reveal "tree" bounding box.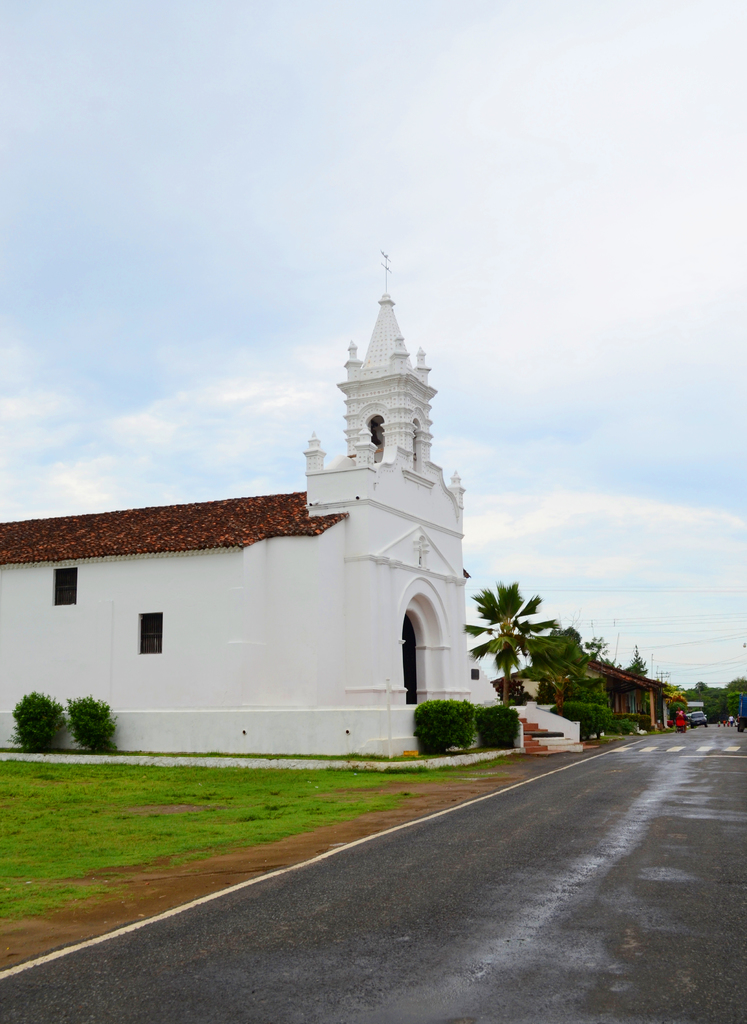
Revealed: {"left": 673, "top": 674, "right": 746, "bottom": 733}.
